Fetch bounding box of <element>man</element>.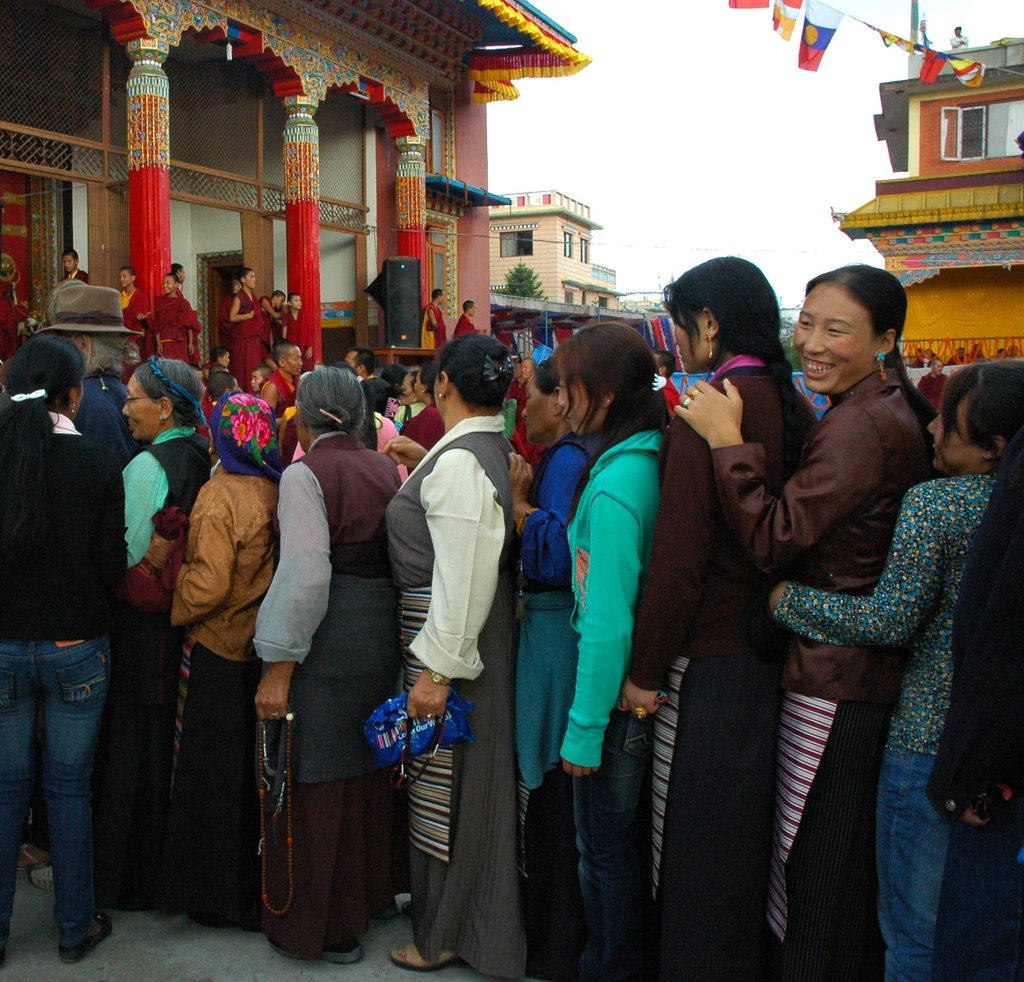
Bbox: (left=214, top=275, right=248, bottom=353).
